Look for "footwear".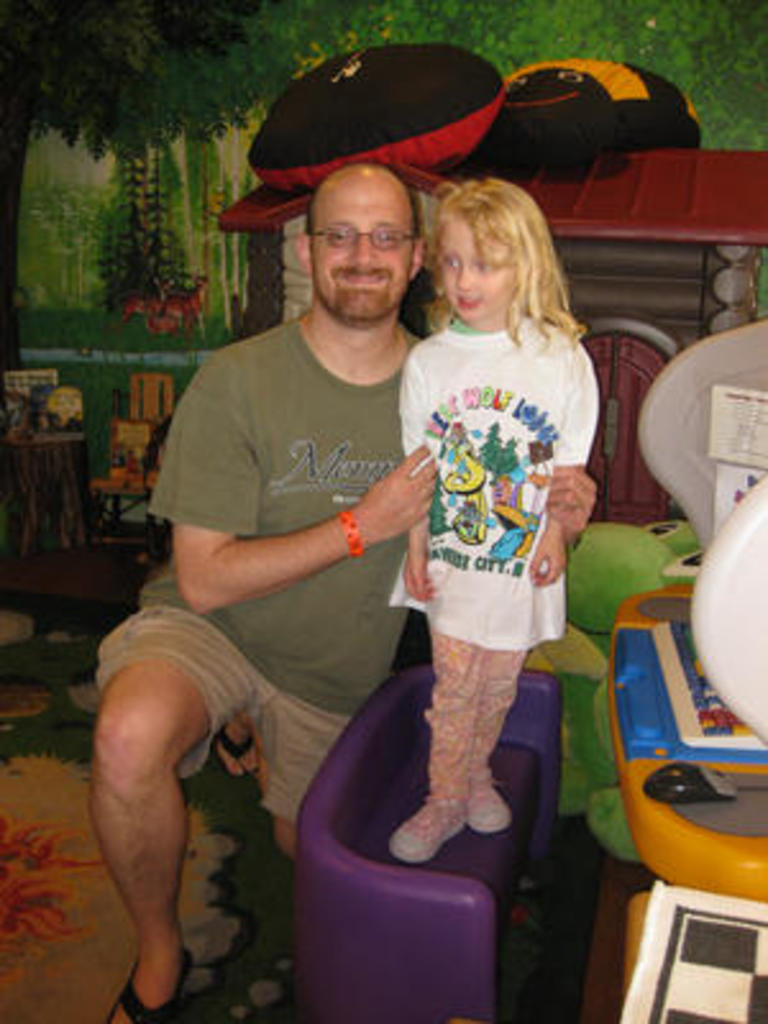
Found: x1=387, y1=796, x2=471, y2=863.
